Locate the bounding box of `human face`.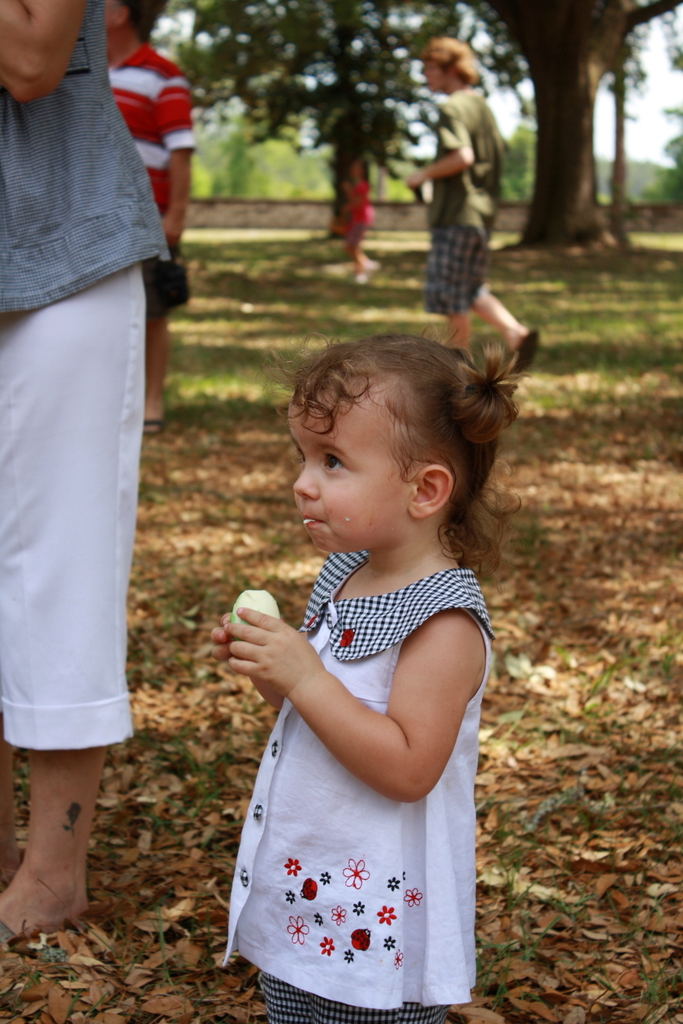
Bounding box: left=279, top=376, right=410, bottom=552.
